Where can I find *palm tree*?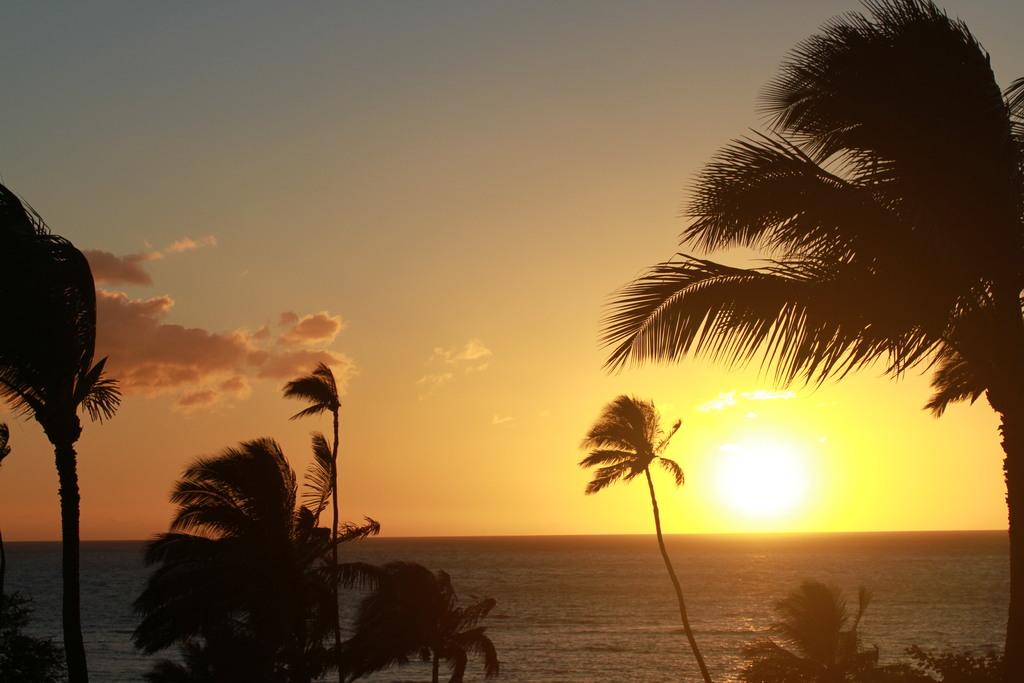
You can find it at locate(579, 393, 702, 679).
